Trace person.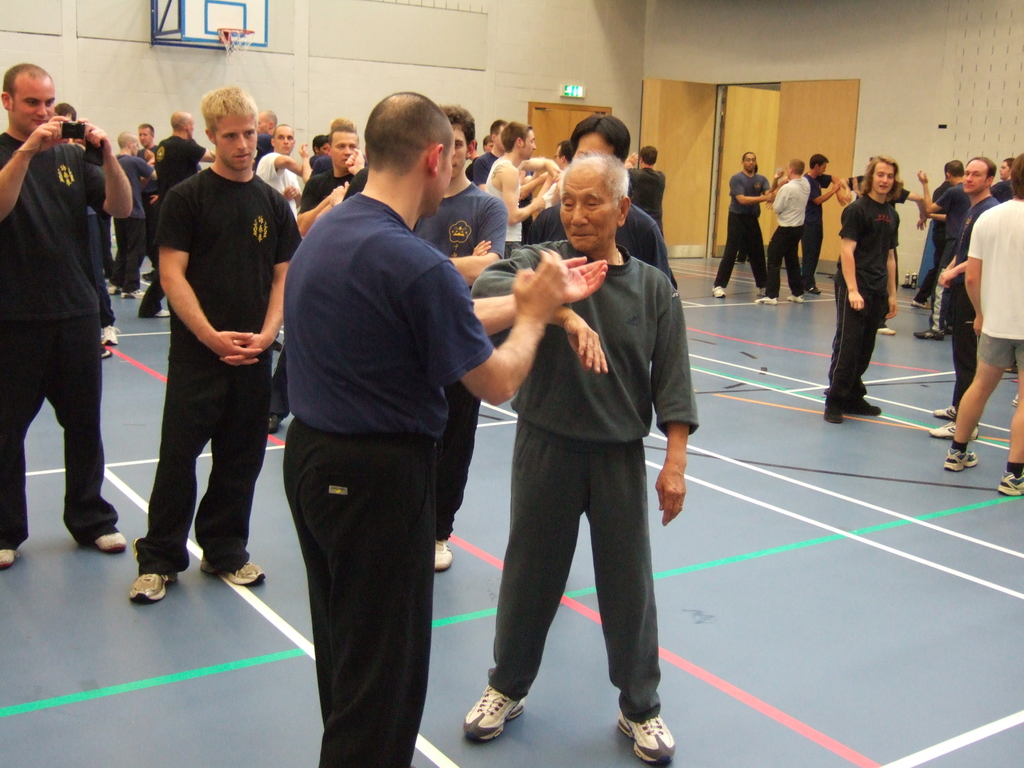
Traced to crop(454, 105, 520, 191).
